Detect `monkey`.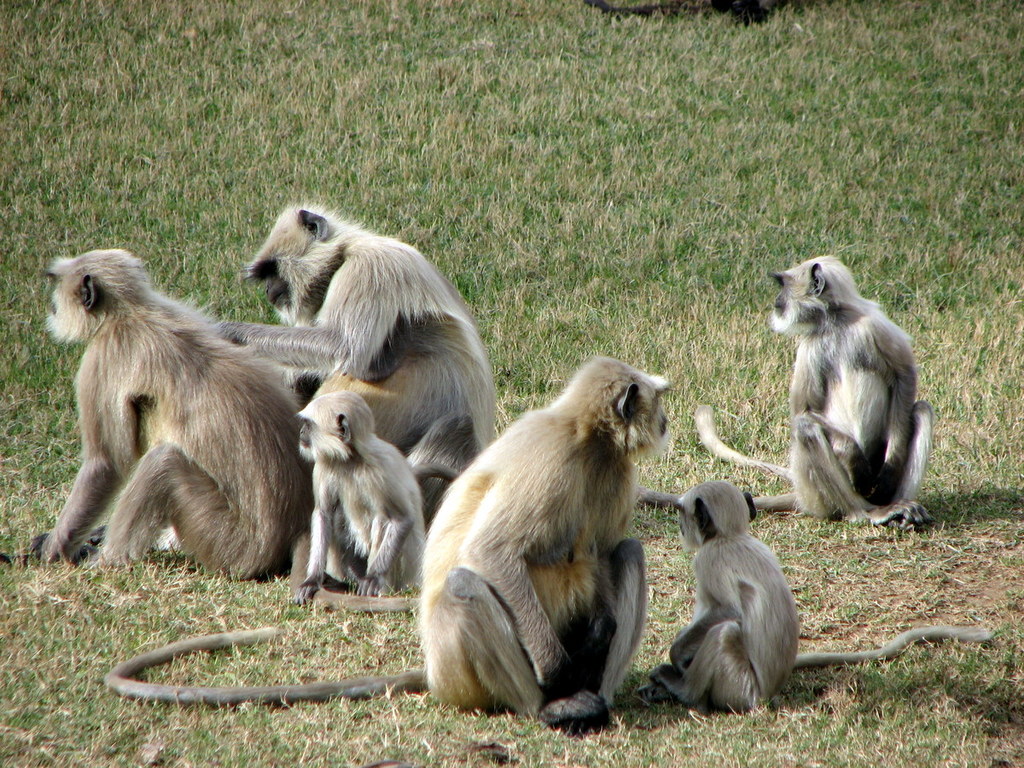
Detected at (x1=694, y1=254, x2=946, y2=531).
